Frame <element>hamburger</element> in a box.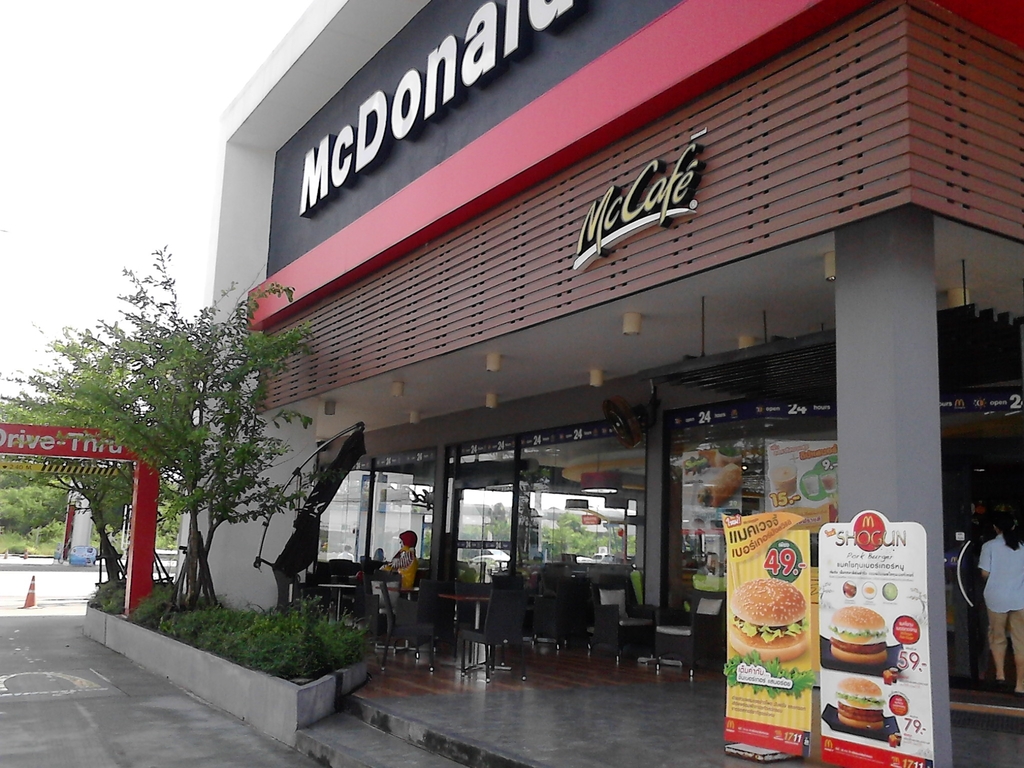
box(726, 579, 810, 660).
